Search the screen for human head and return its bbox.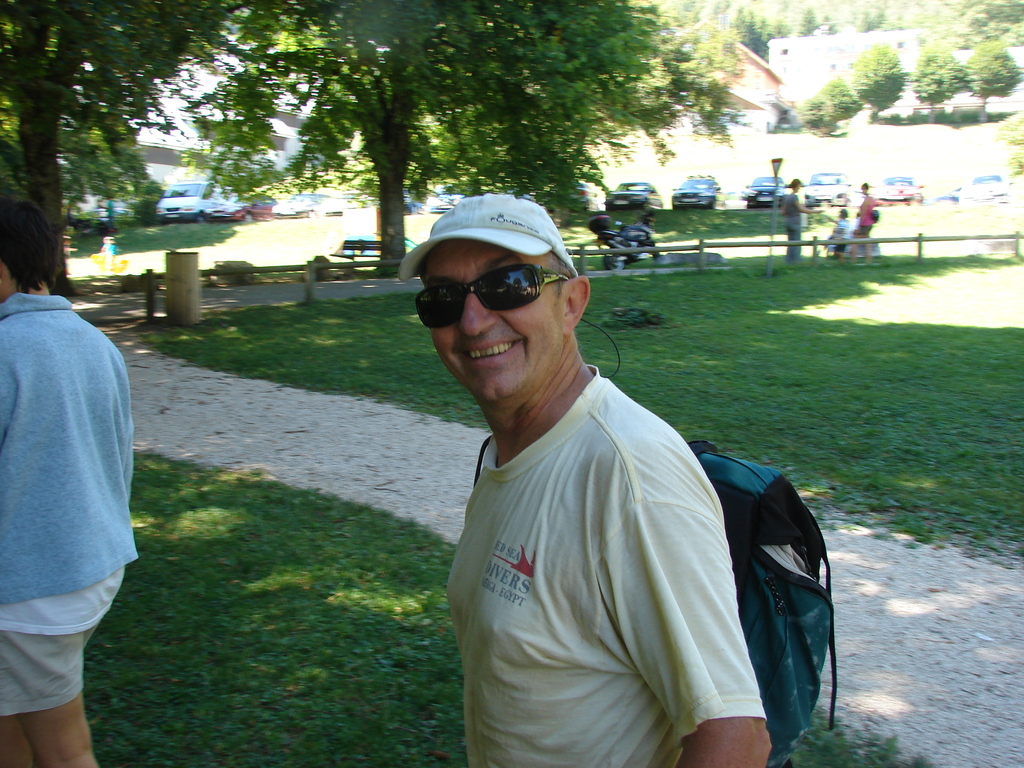
Found: box=[788, 176, 801, 190].
